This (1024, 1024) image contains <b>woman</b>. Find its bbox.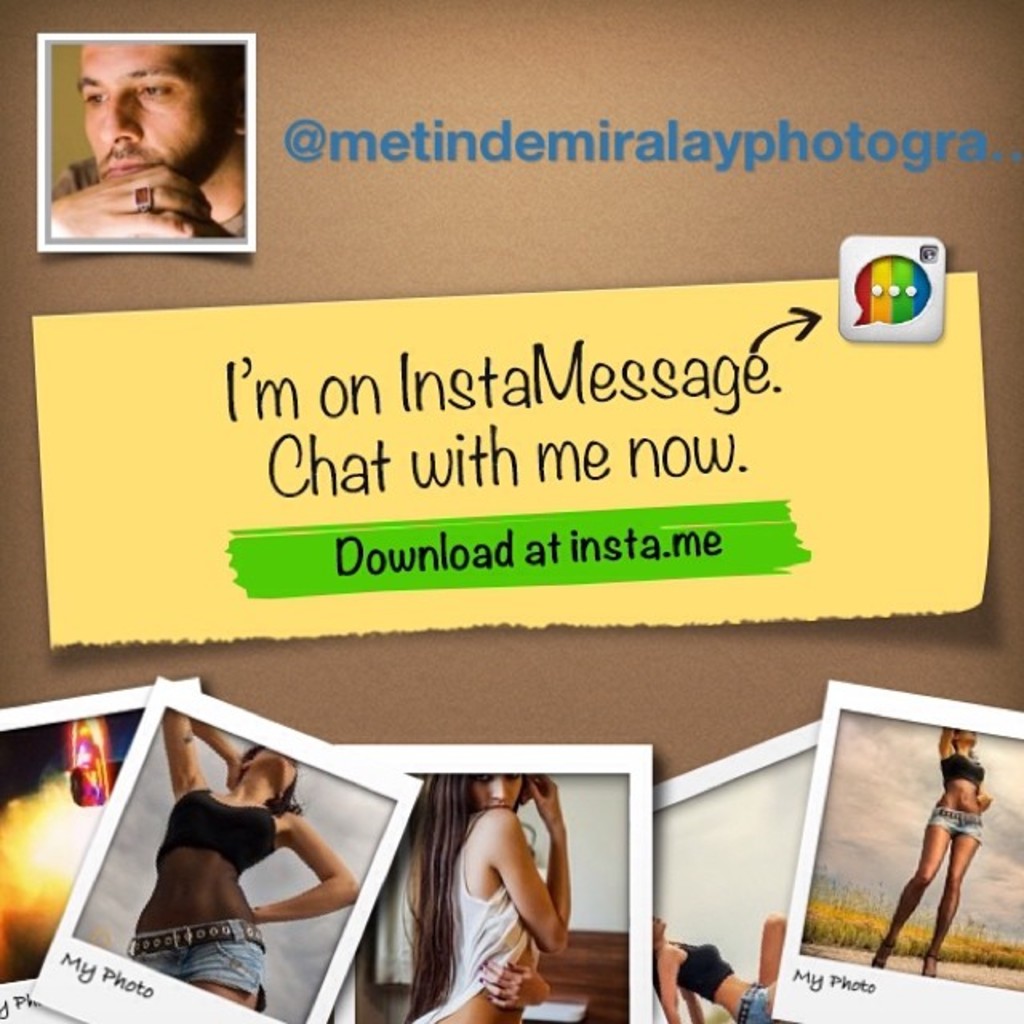
[x1=869, y1=733, x2=990, y2=979].
